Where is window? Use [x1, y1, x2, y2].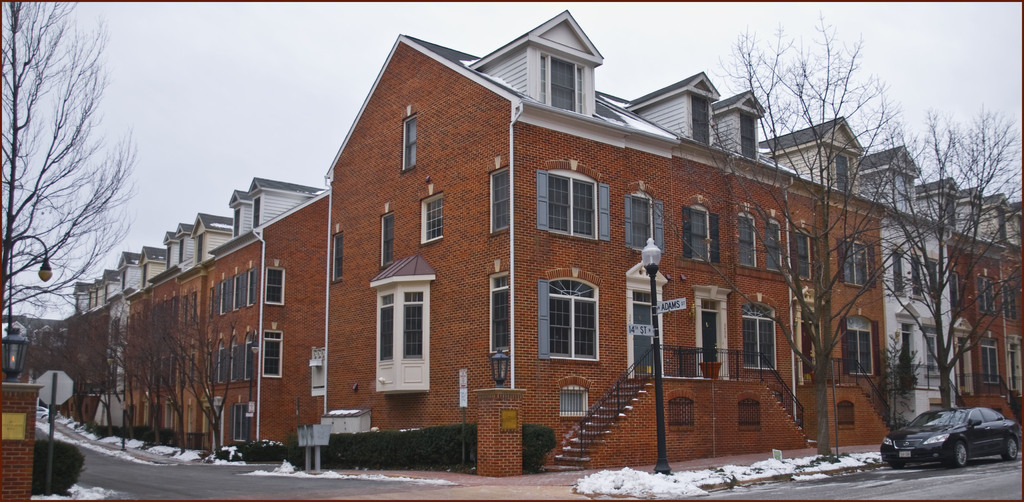
[737, 399, 764, 431].
